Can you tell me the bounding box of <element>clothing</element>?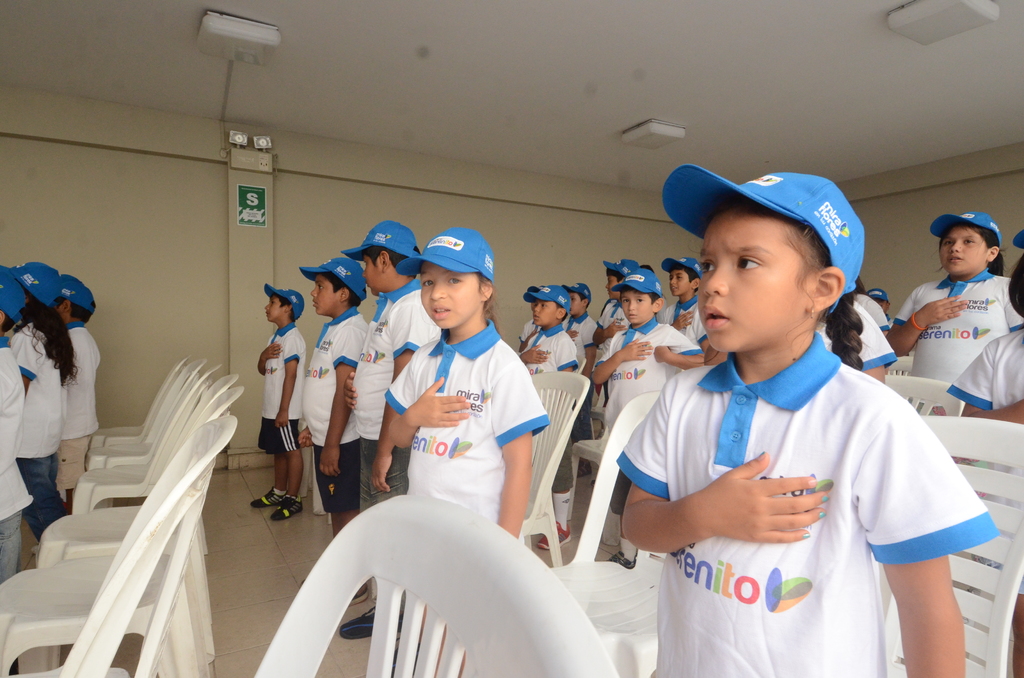
320,436,360,537.
